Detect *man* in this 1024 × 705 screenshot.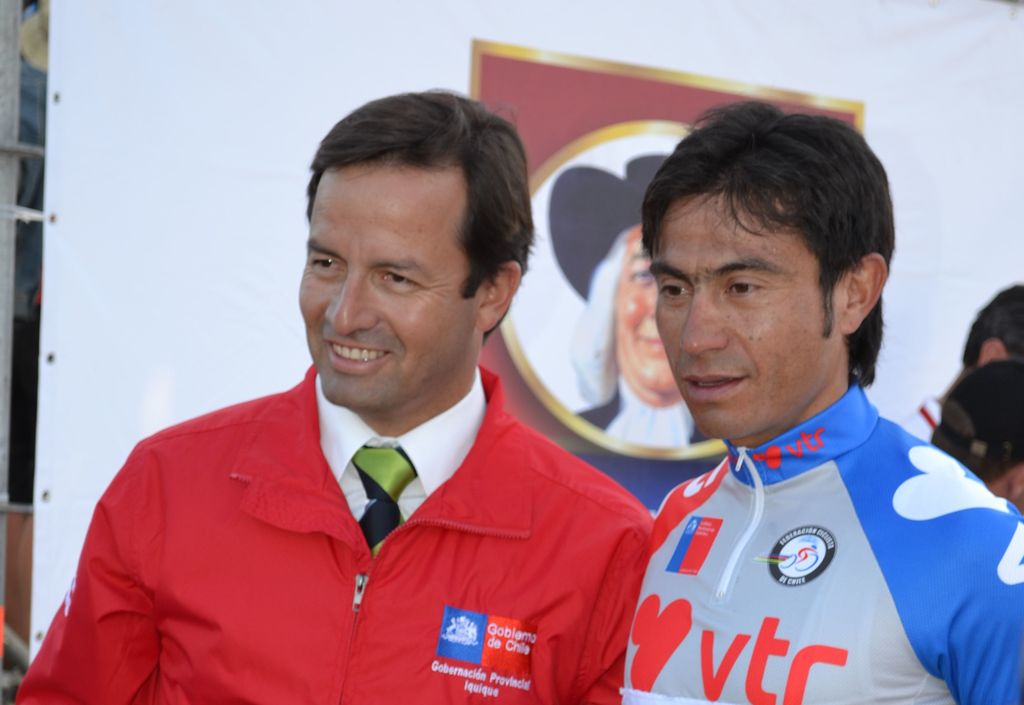
Detection: box=[547, 156, 714, 442].
